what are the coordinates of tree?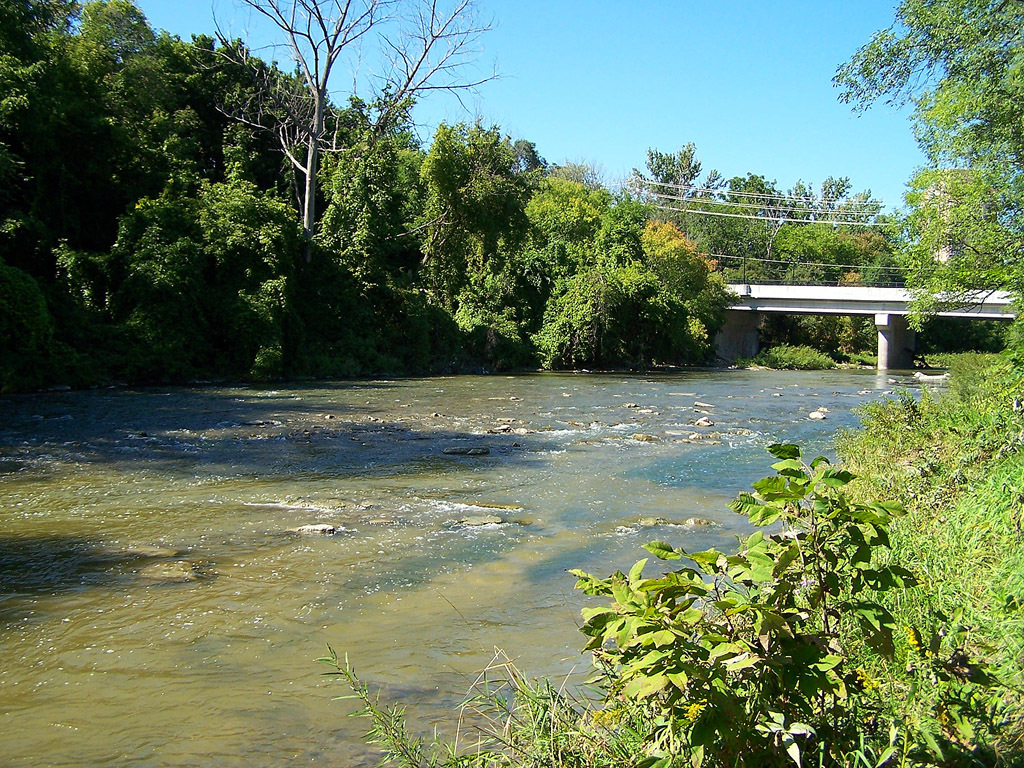
rect(722, 168, 814, 266).
